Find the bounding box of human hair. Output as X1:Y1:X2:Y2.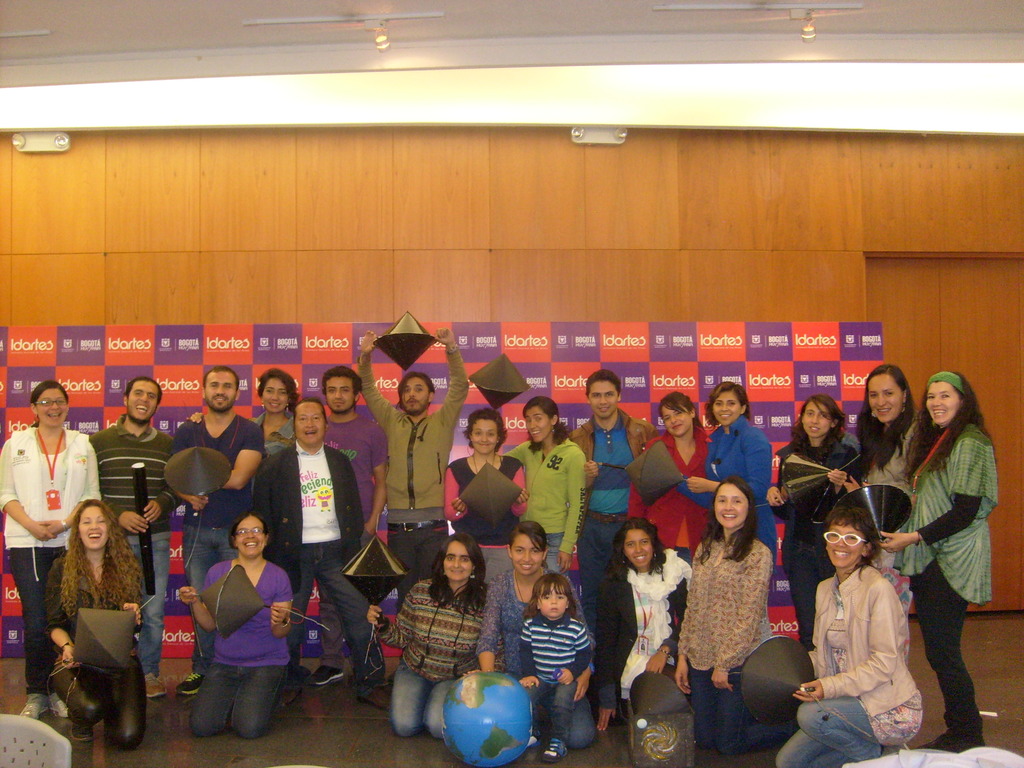
125:376:165:410.
